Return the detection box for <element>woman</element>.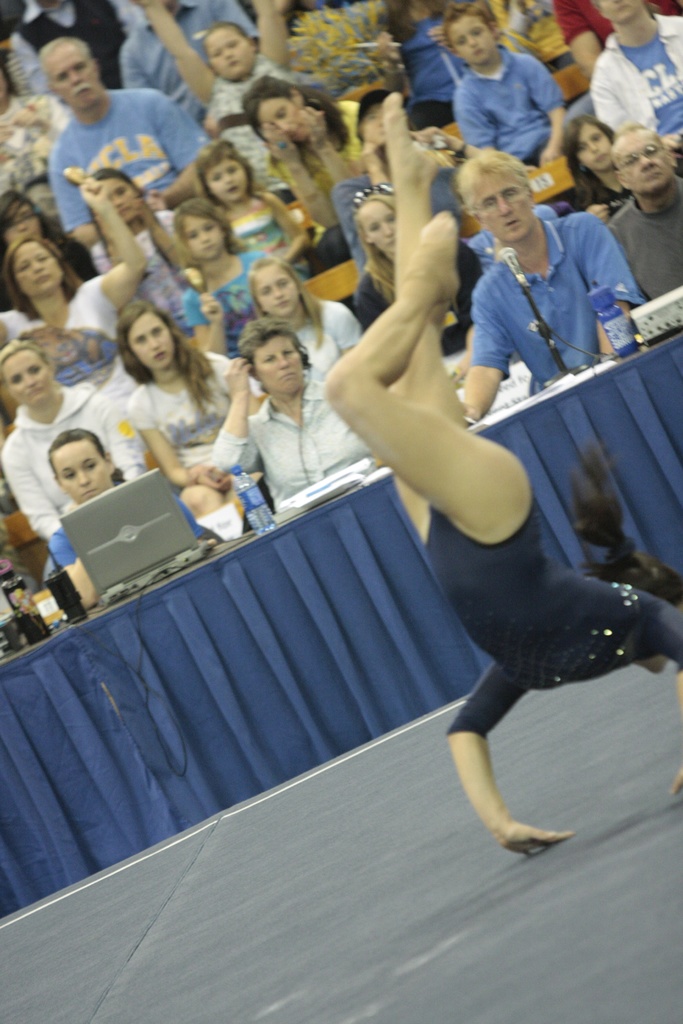
(51,429,121,619).
